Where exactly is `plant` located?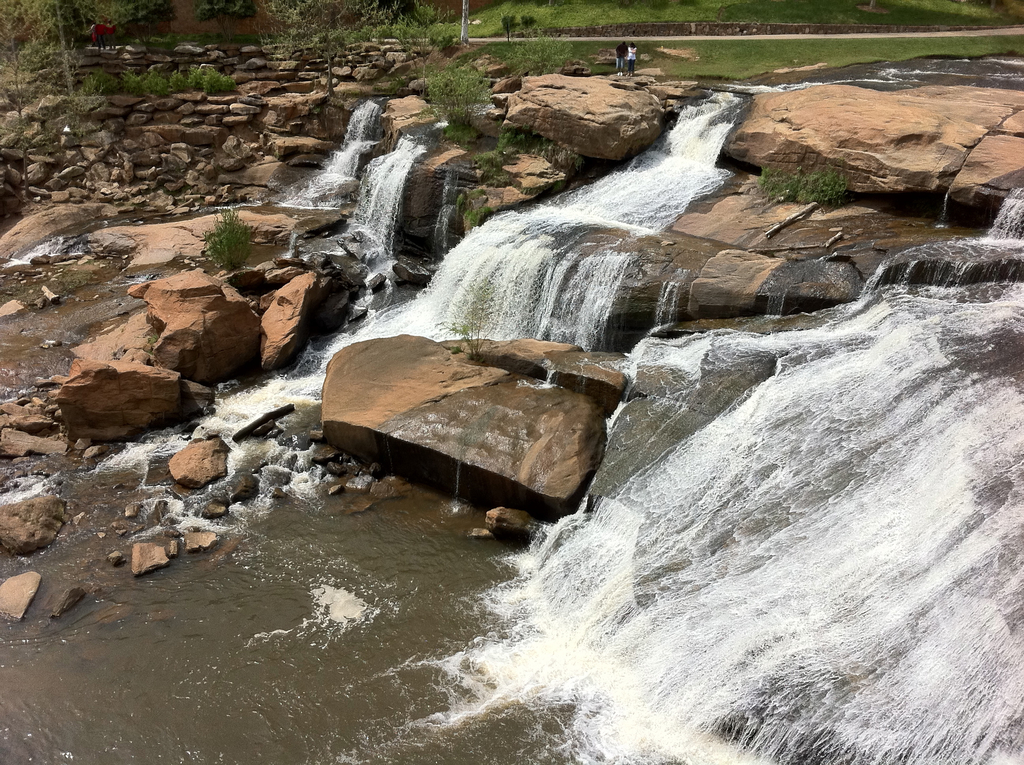
Its bounding box is <box>762,161,846,209</box>.
